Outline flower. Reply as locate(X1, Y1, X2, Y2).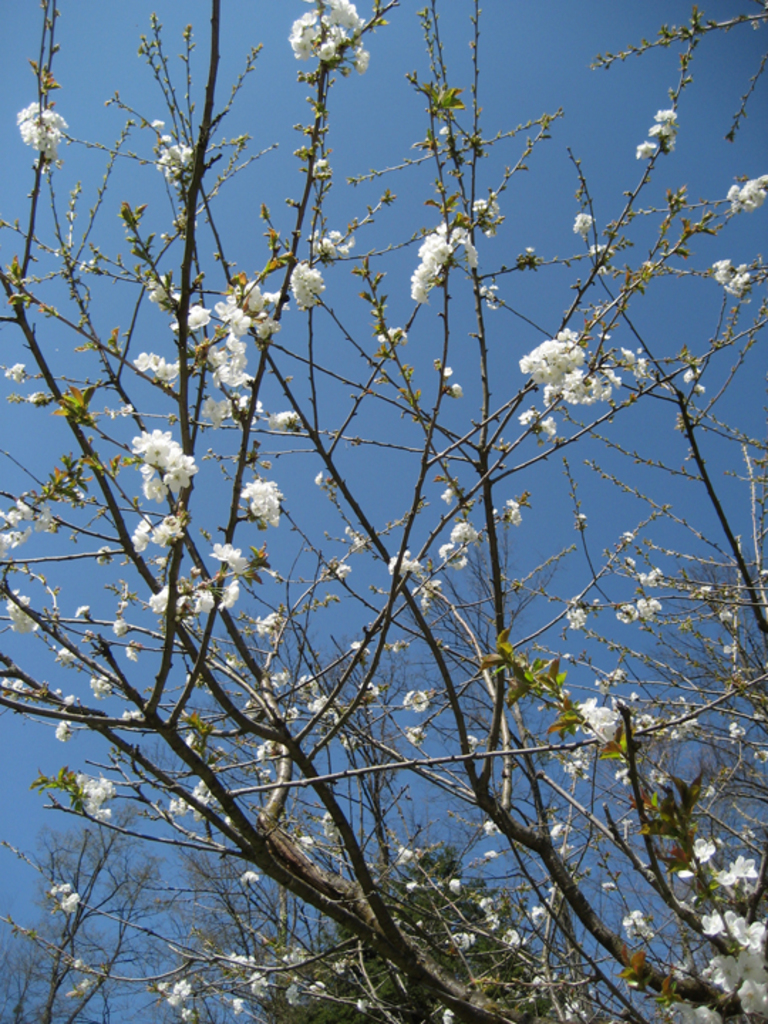
locate(135, 348, 179, 390).
